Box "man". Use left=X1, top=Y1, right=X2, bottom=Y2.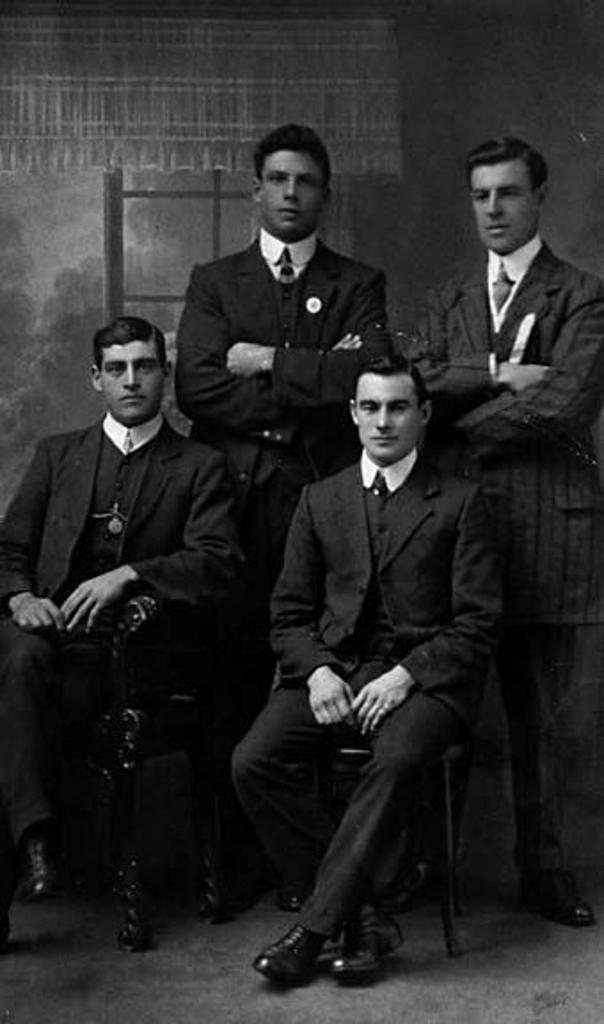
left=0, top=316, right=229, bottom=900.
